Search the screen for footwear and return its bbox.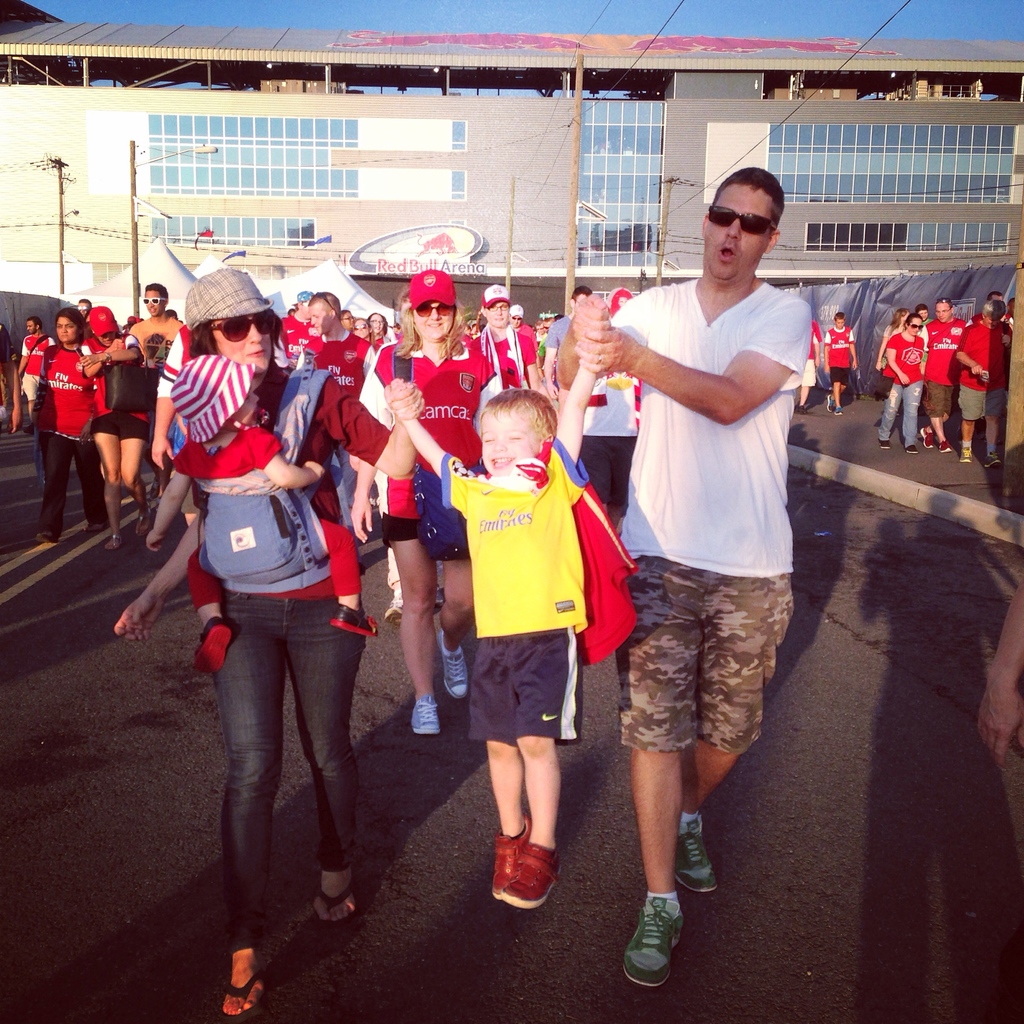
Found: {"left": 192, "top": 614, "right": 232, "bottom": 679}.
